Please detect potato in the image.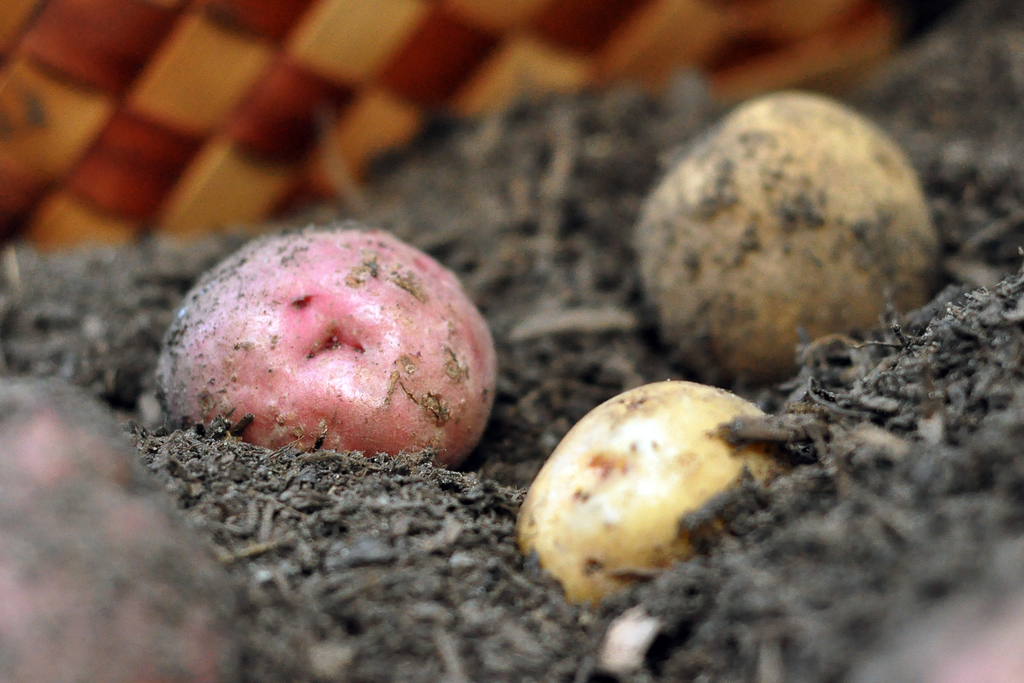
pyautogui.locateOnScreen(151, 221, 499, 472).
